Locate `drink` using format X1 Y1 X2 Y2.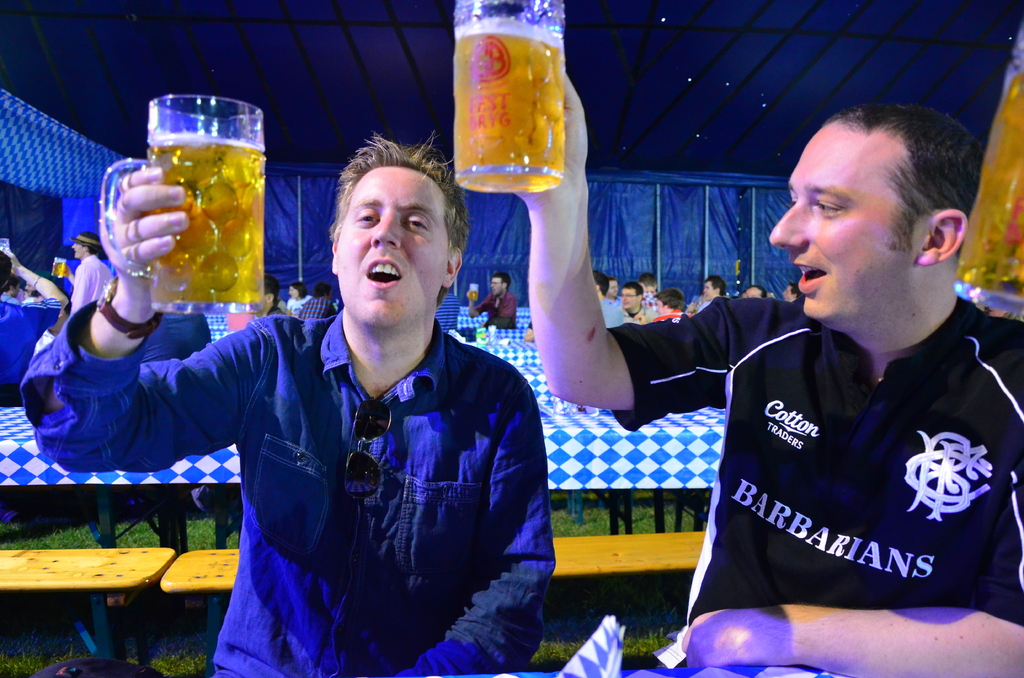
454 35 555 198.
